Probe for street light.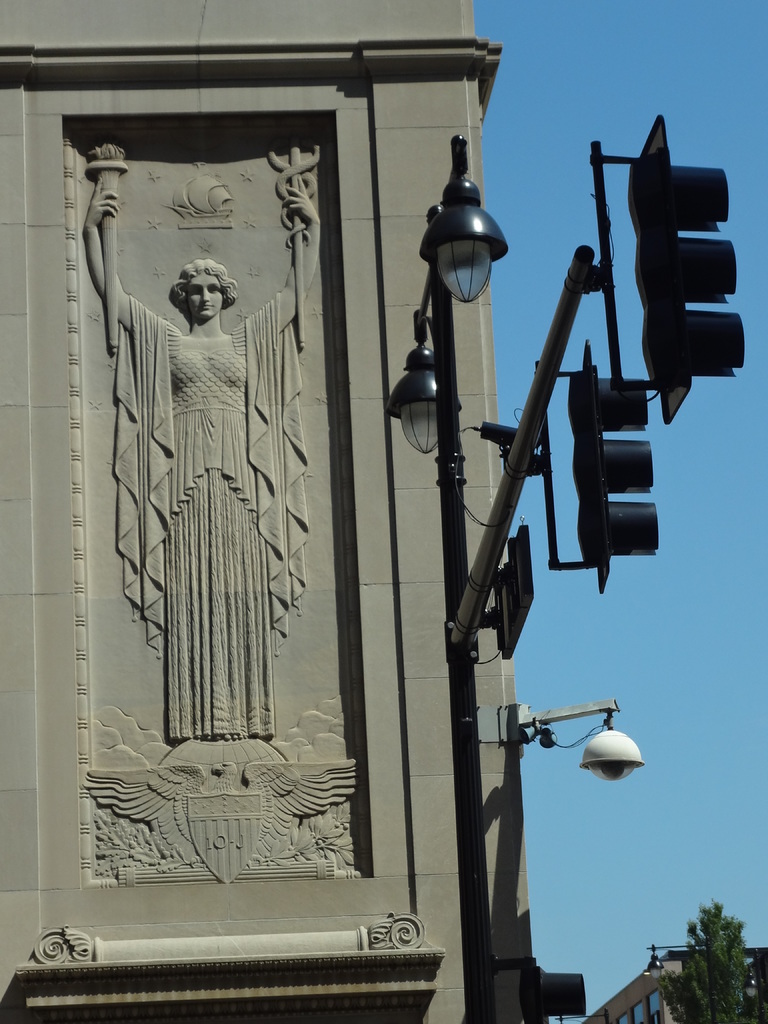
Probe result: locate(389, 132, 506, 1023).
